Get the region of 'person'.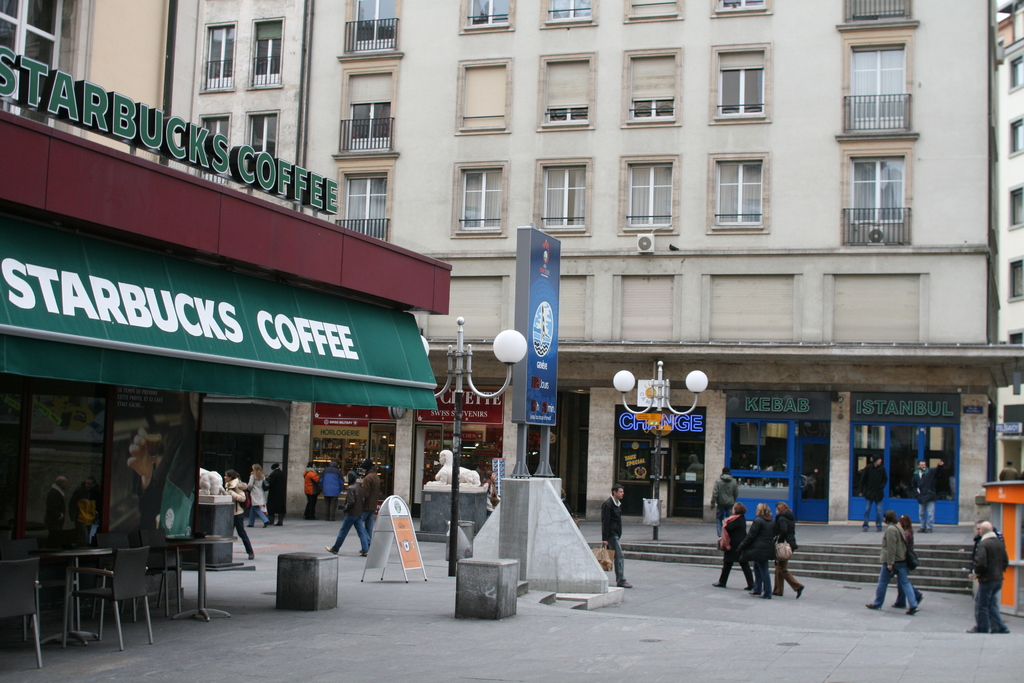
[999, 460, 1016, 481].
